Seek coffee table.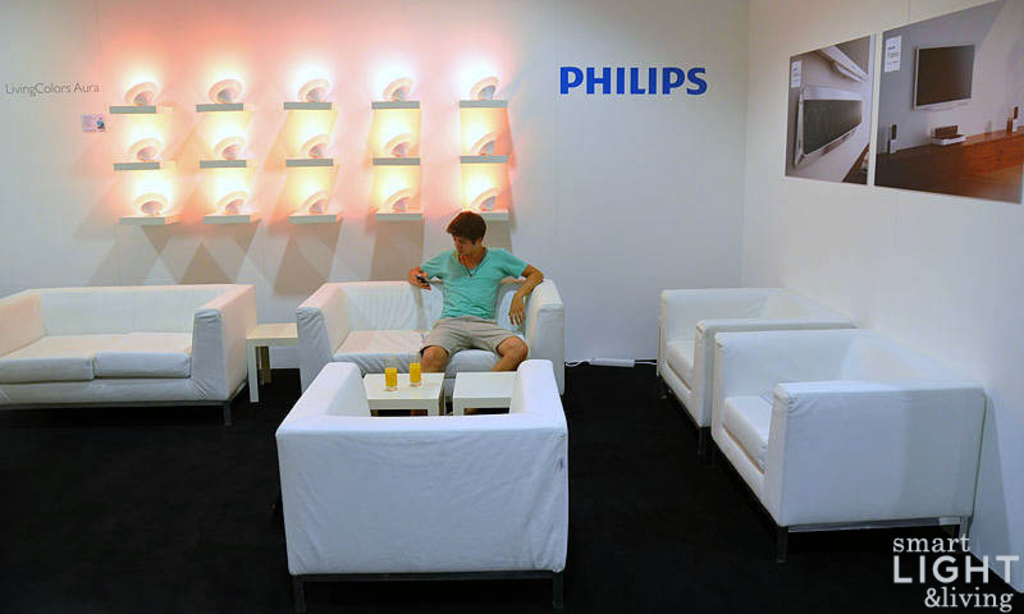
246 321 305 404.
